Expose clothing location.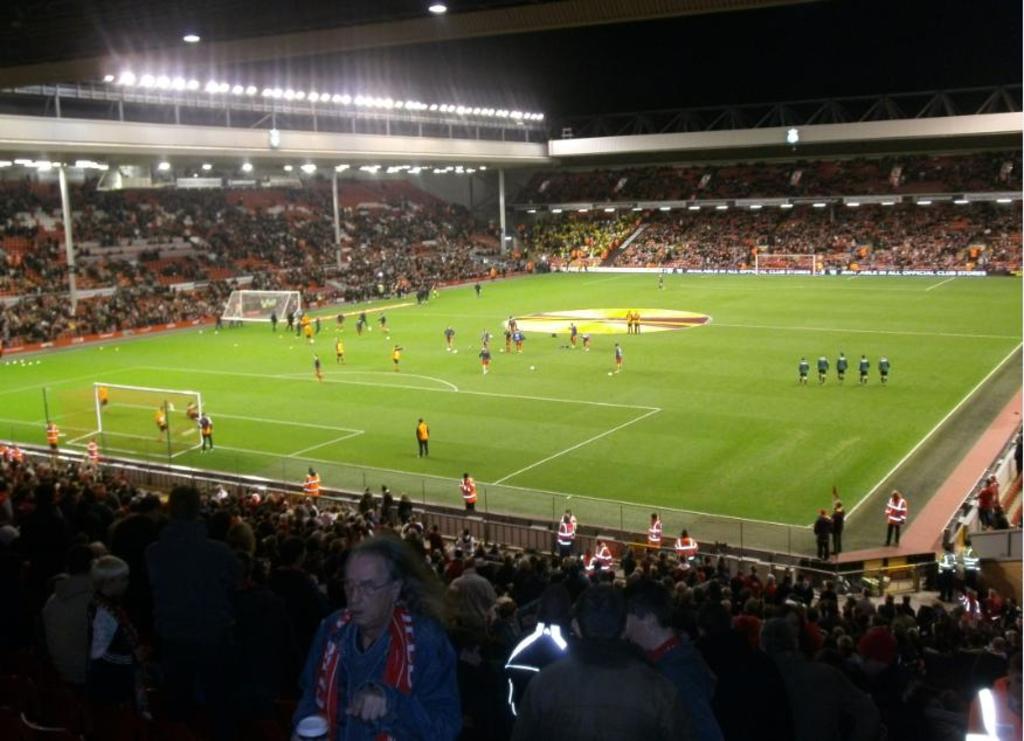
Exposed at locate(878, 360, 891, 381).
